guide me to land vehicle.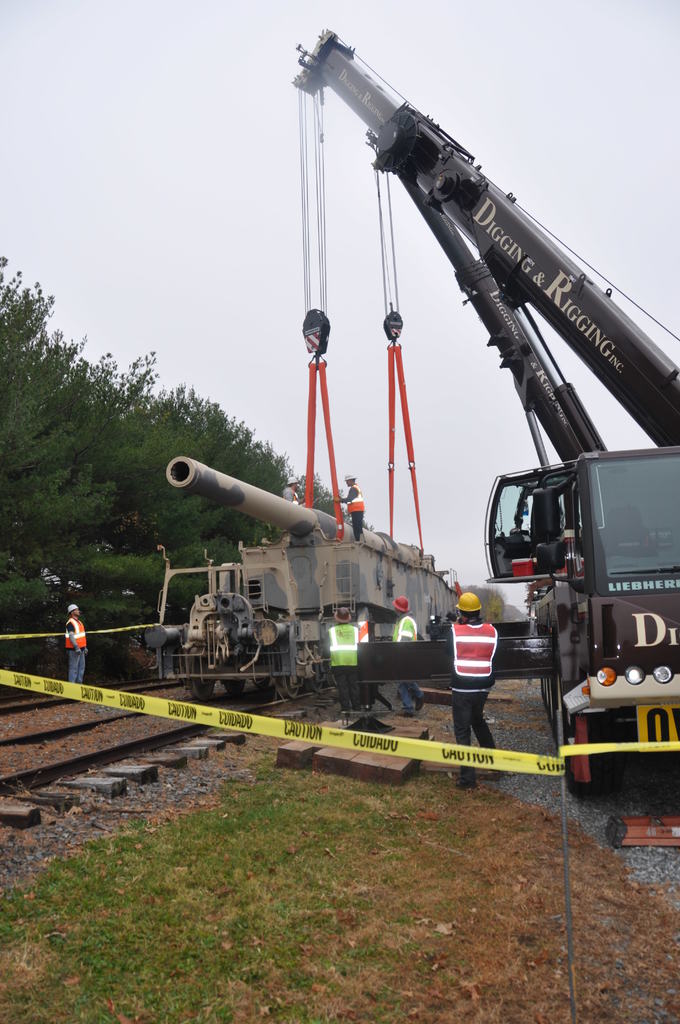
Guidance: bbox=[289, 12, 679, 792].
